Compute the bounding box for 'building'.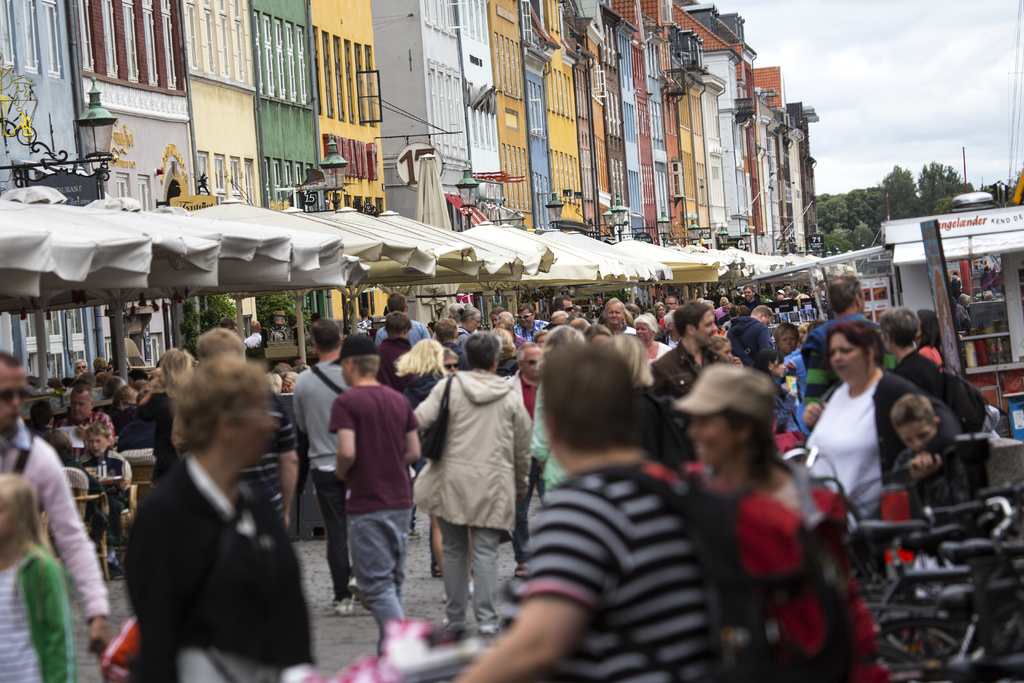
locate(598, 17, 623, 234).
